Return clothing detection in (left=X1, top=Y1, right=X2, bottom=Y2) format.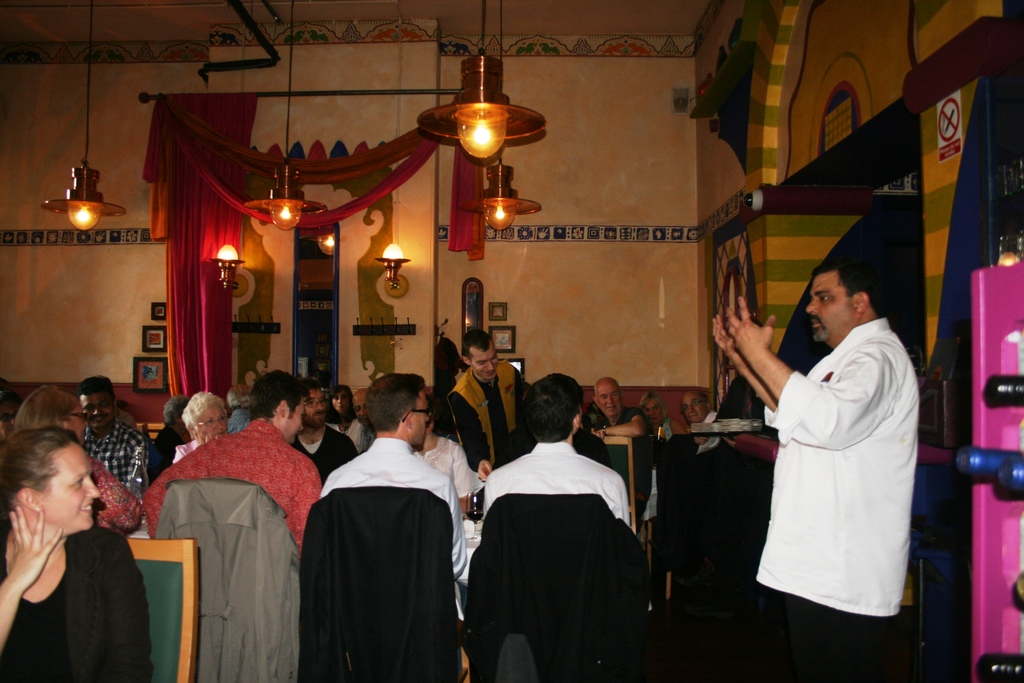
(left=442, top=355, right=536, bottom=475).
